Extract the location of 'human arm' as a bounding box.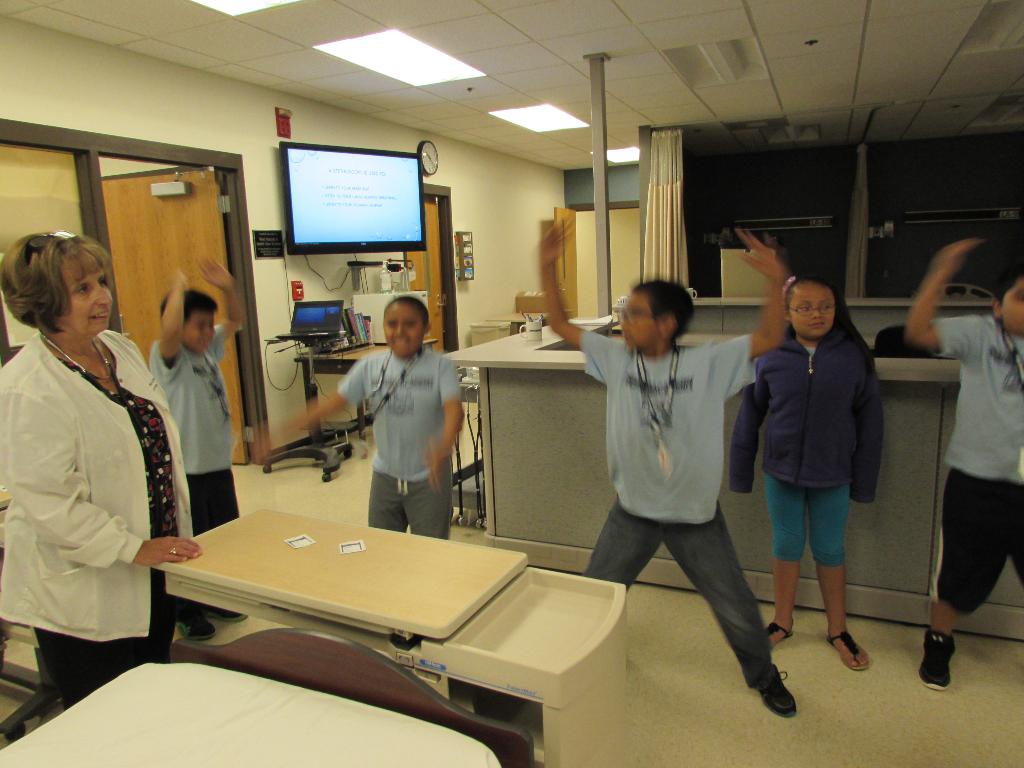
locate(0, 363, 207, 568).
